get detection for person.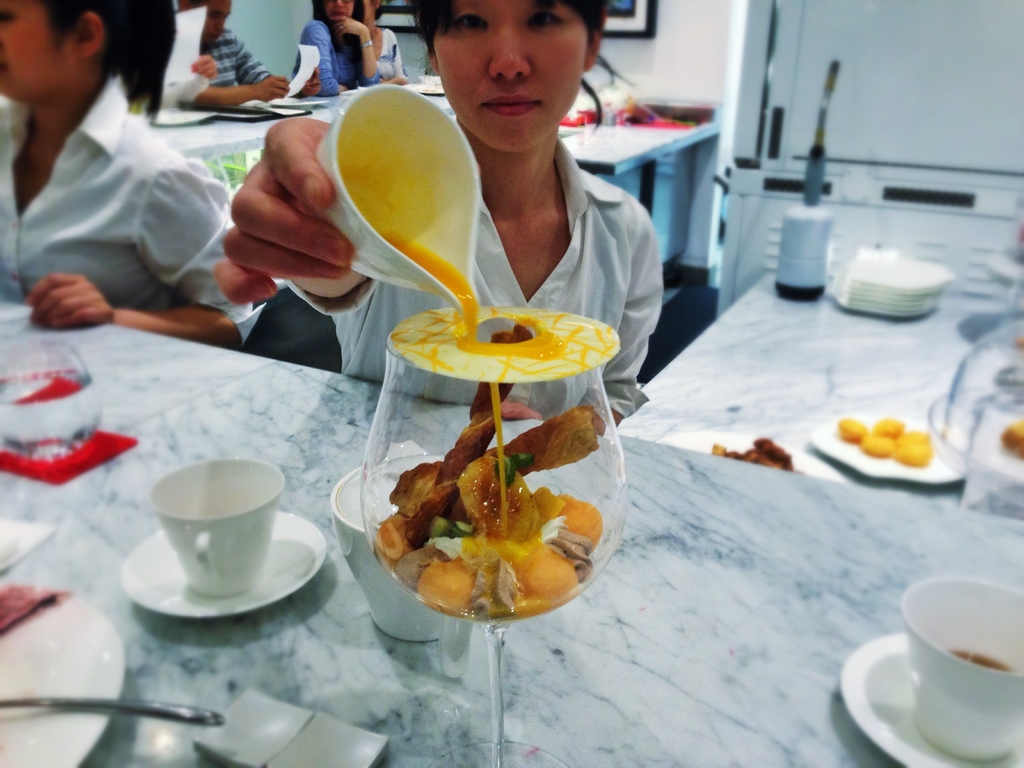
Detection: (left=8, top=0, right=226, bottom=364).
